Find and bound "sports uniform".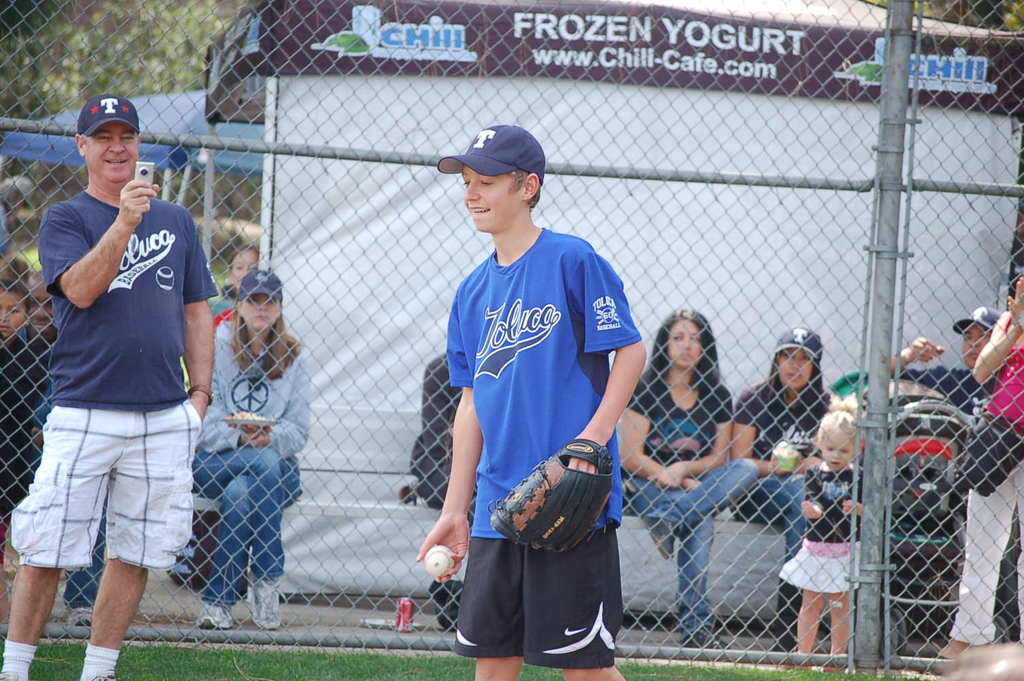
Bound: crop(32, 189, 226, 568).
